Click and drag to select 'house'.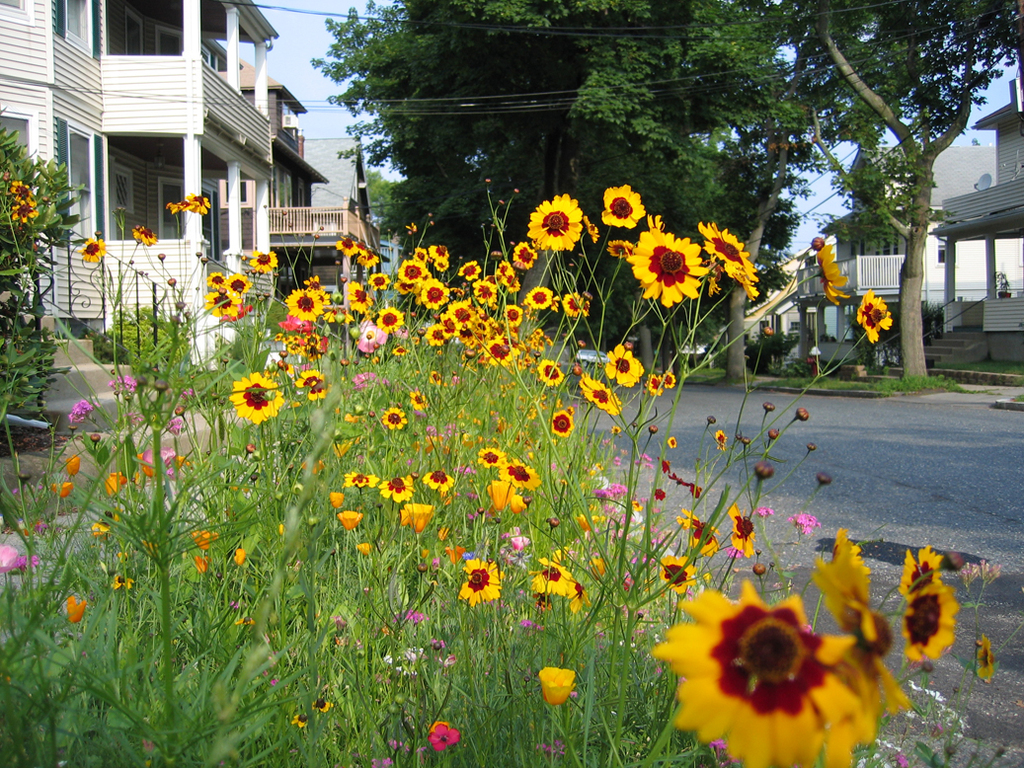
Selection: l=0, t=0, r=109, b=315.
